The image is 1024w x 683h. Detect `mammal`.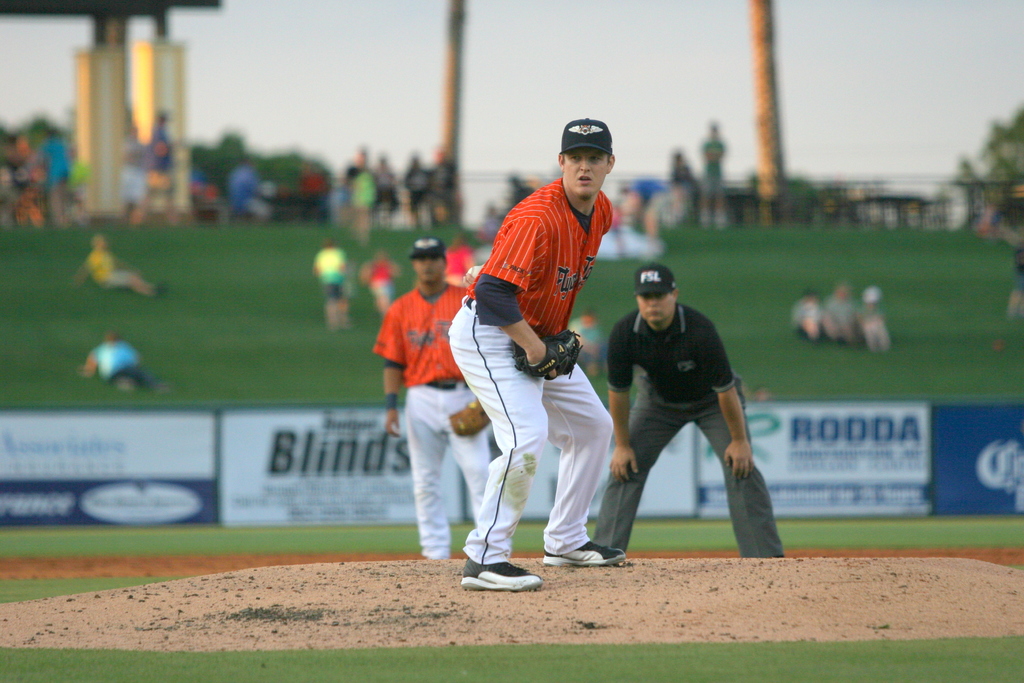
Detection: [x1=77, y1=333, x2=181, y2=394].
